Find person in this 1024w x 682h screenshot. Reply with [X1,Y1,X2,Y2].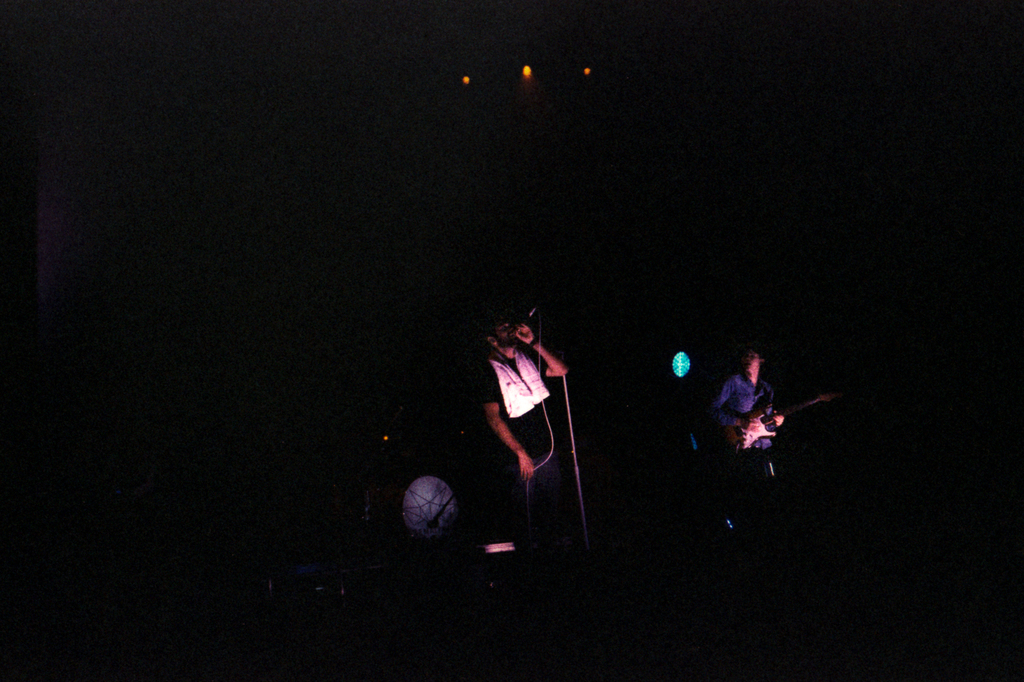
[705,345,783,462].
